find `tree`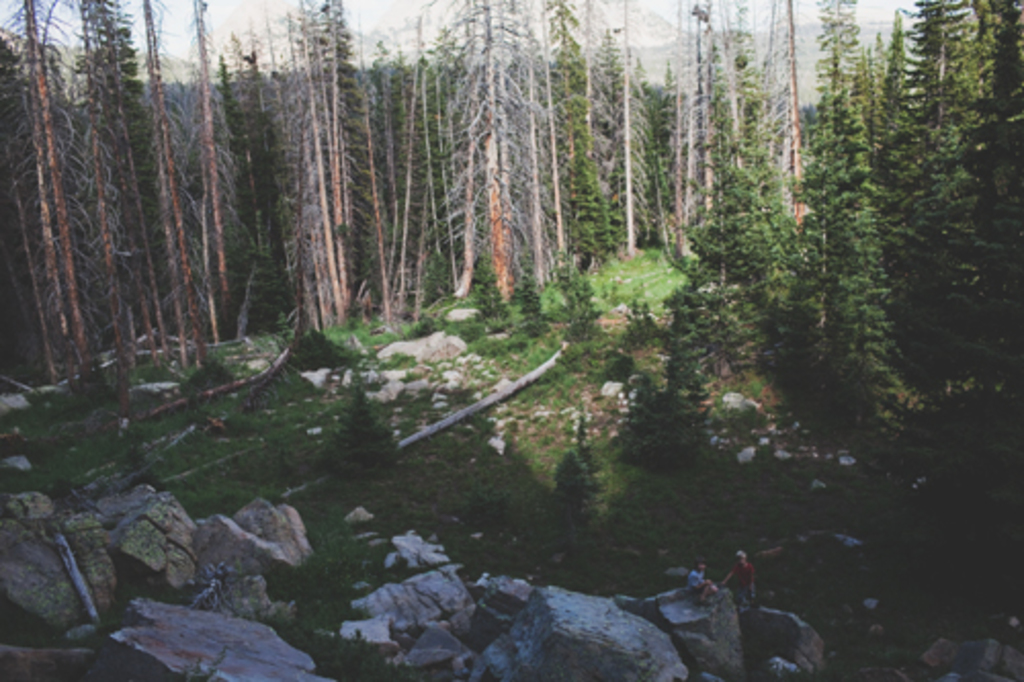
[left=711, top=281, right=727, bottom=363]
